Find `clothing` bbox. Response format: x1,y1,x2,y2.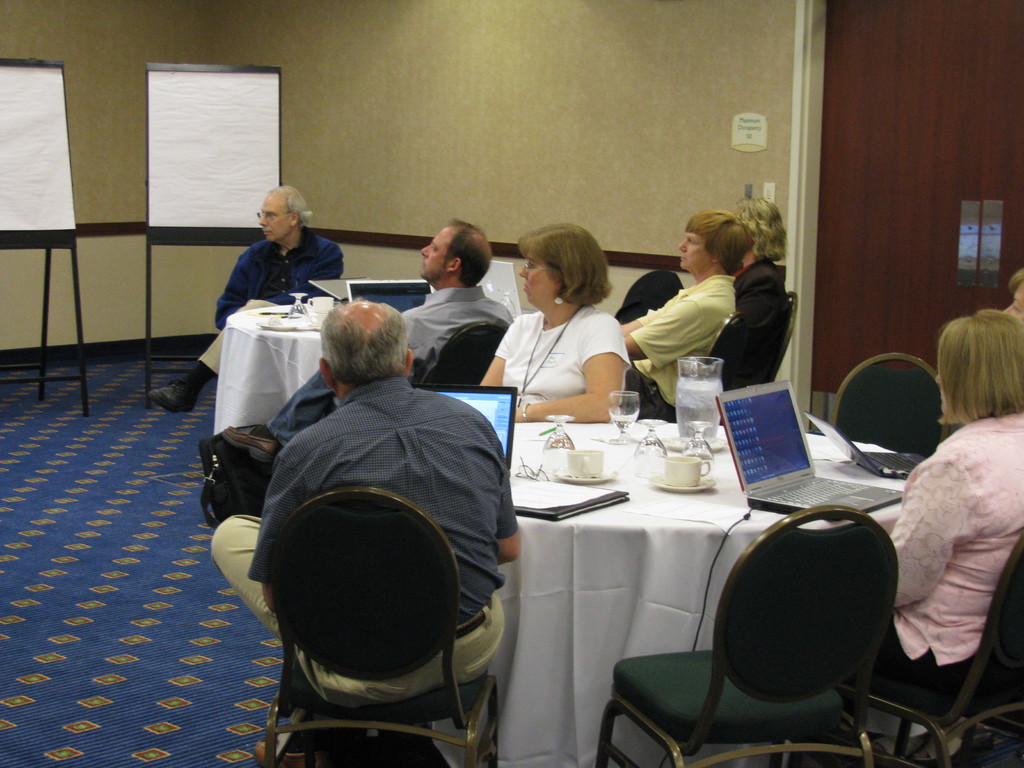
619,273,734,421.
